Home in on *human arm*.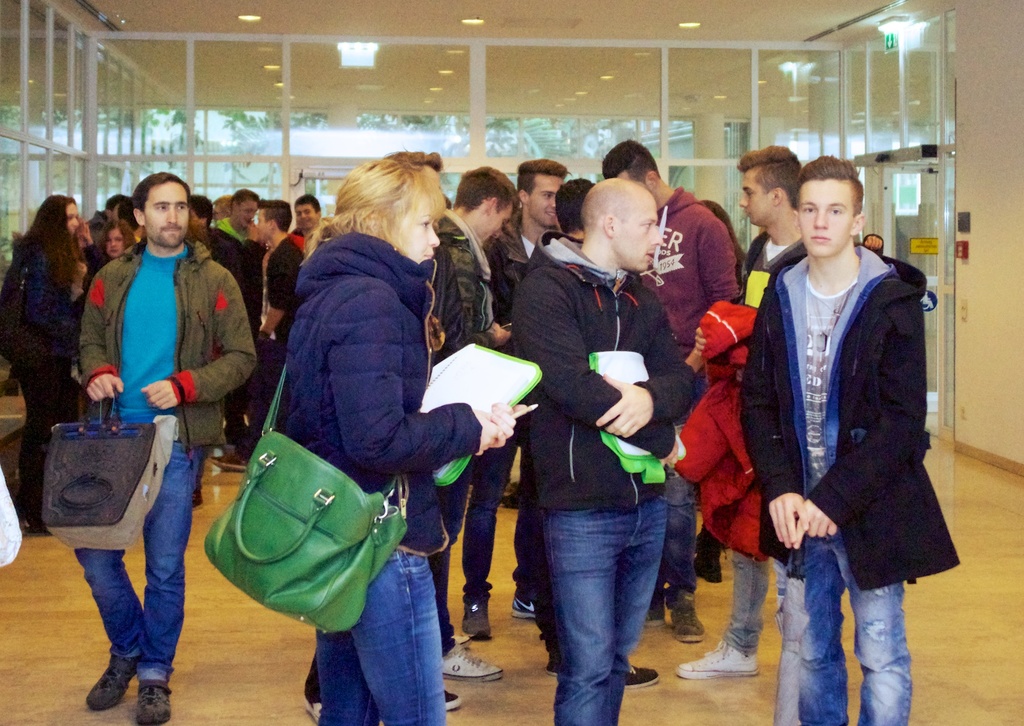
Homed in at [444, 255, 516, 355].
